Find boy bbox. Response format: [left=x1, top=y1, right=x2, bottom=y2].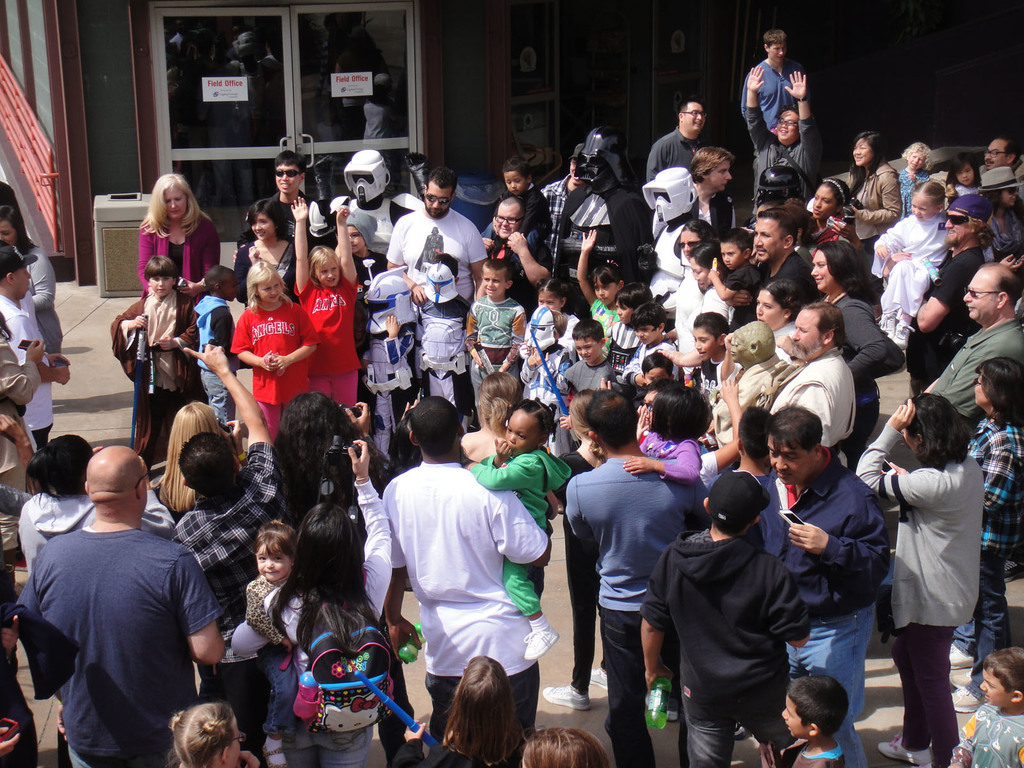
[left=947, top=646, right=1023, bottom=767].
